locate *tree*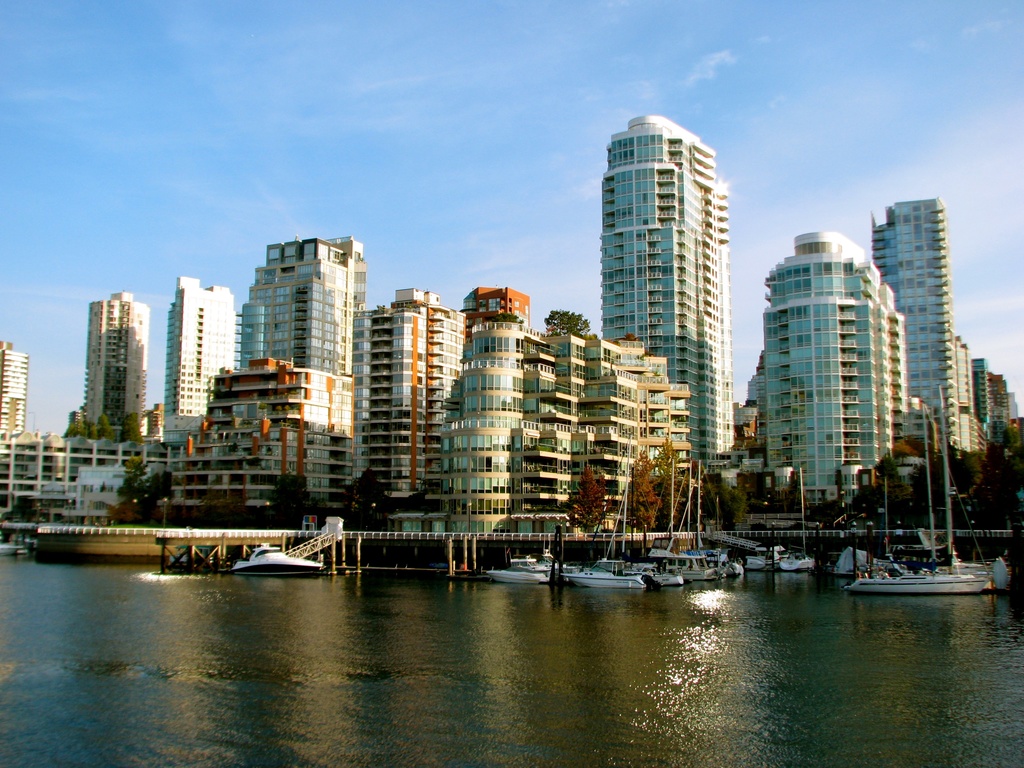
detection(943, 452, 984, 500)
